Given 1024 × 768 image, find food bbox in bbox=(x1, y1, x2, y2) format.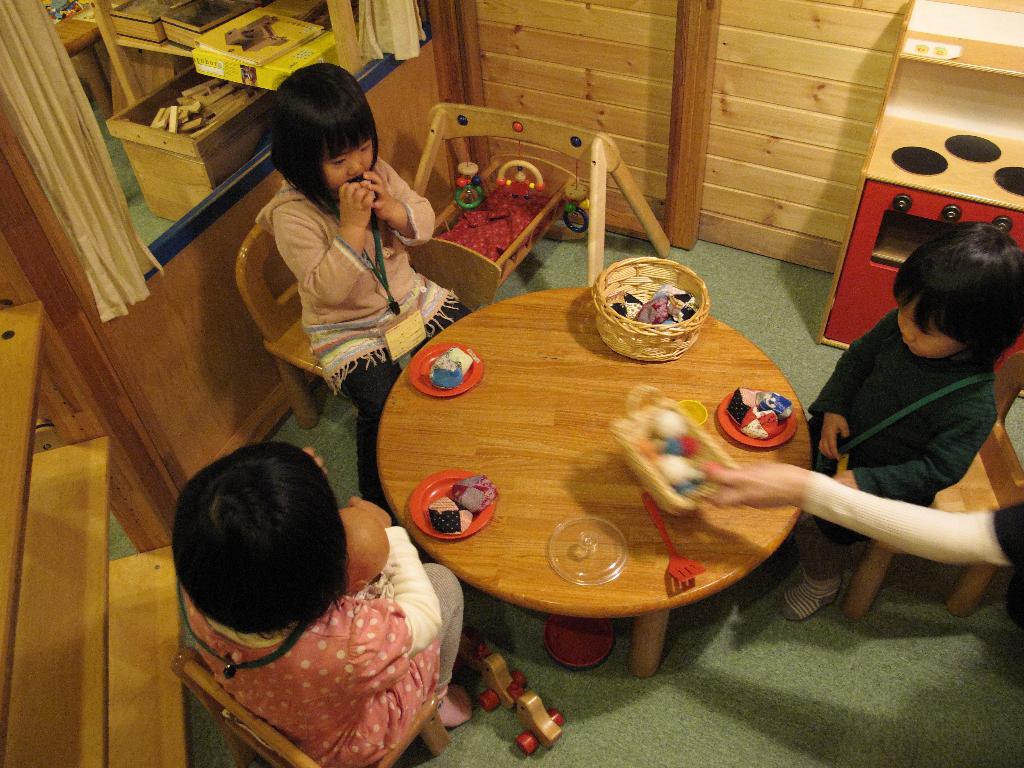
bbox=(415, 484, 490, 548).
